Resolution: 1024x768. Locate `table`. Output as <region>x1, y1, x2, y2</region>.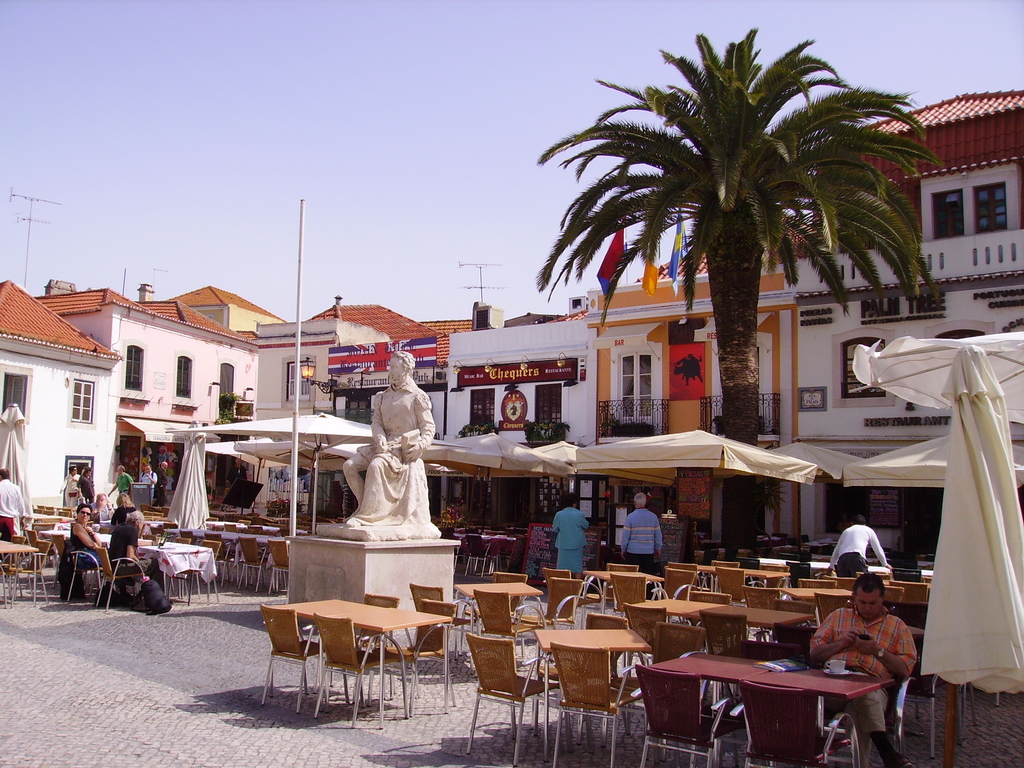
<region>647, 651, 767, 712</region>.
